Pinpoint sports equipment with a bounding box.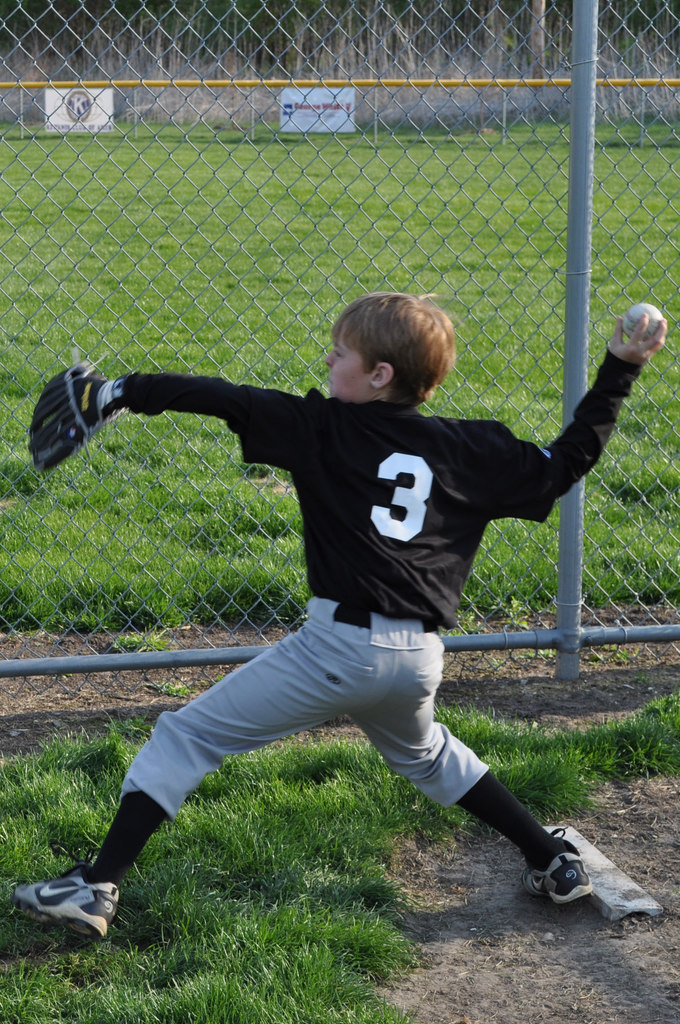
{"left": 31, "top": 364, "right": 117, "bottom": 474}.
